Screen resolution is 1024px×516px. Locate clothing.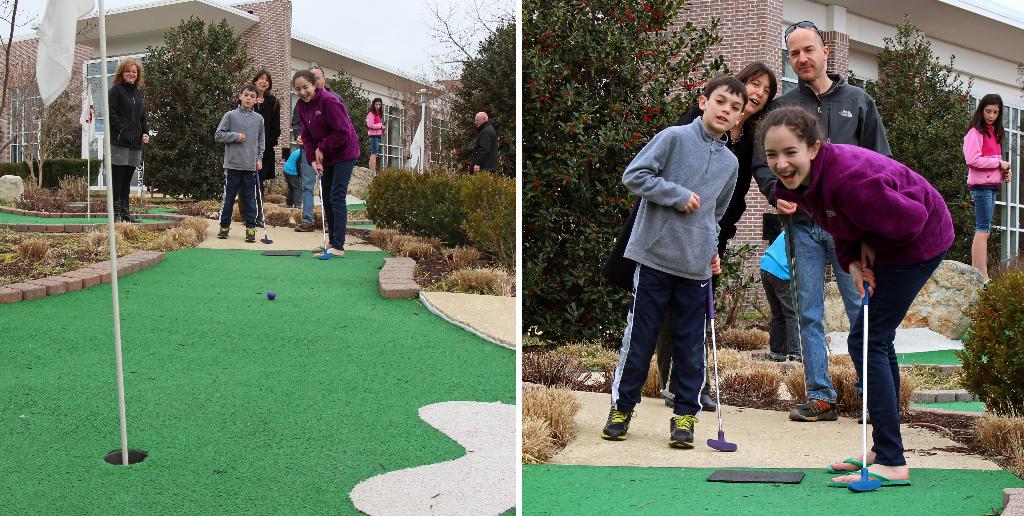
locate(280, 140, 299, 197).
